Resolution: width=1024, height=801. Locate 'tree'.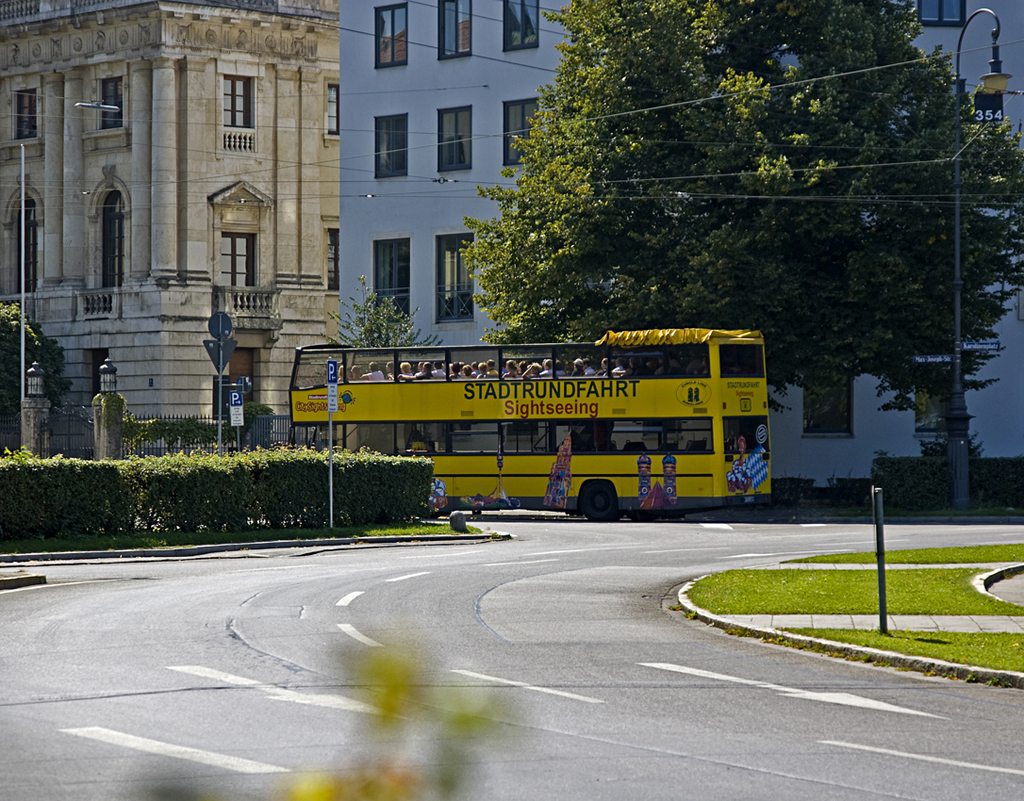
[left=319, top=272, right=447, bottom=349].
